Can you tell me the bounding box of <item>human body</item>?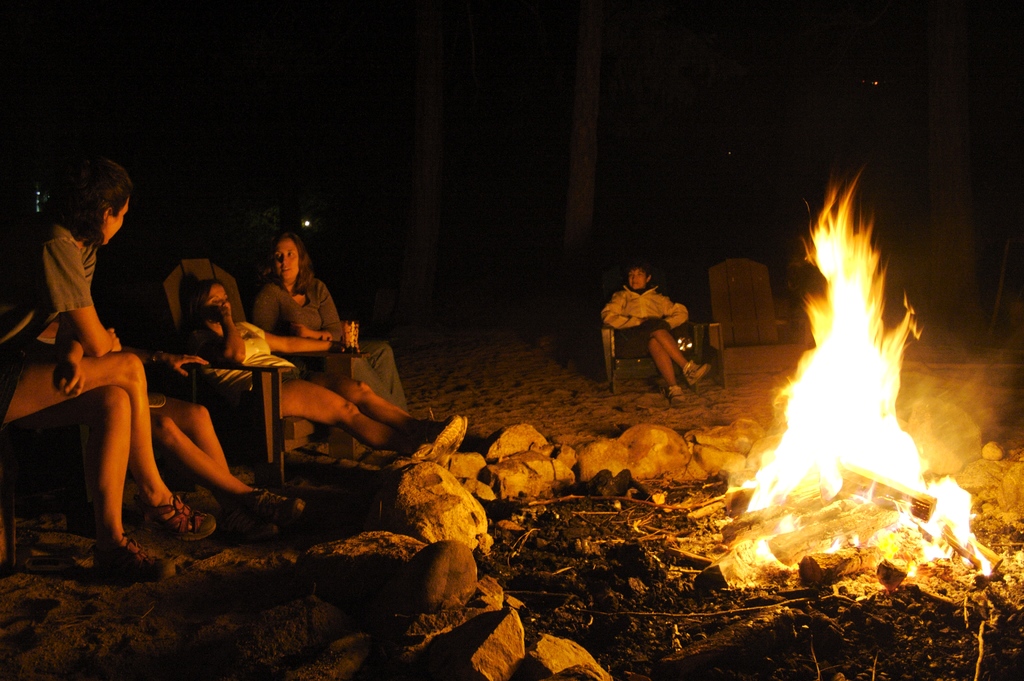
(x1=252, y1=275, x2=412, y2=416).
